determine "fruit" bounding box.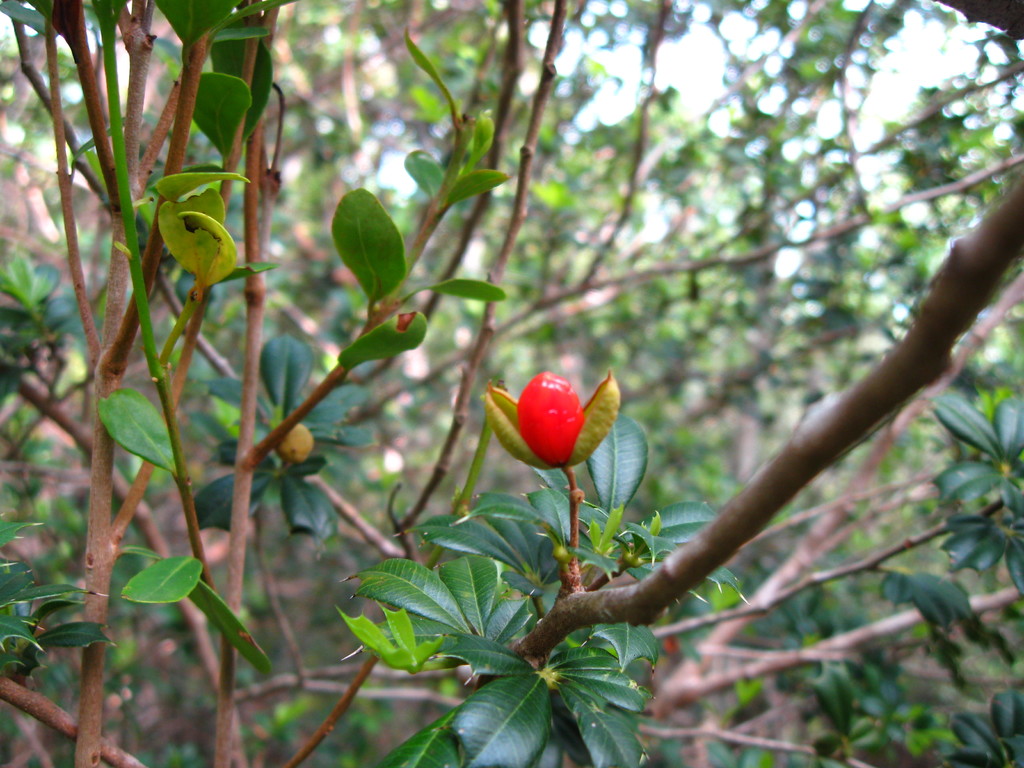
Determined: pyautogui.locateOnScreen(505, 375, 599, 474).
